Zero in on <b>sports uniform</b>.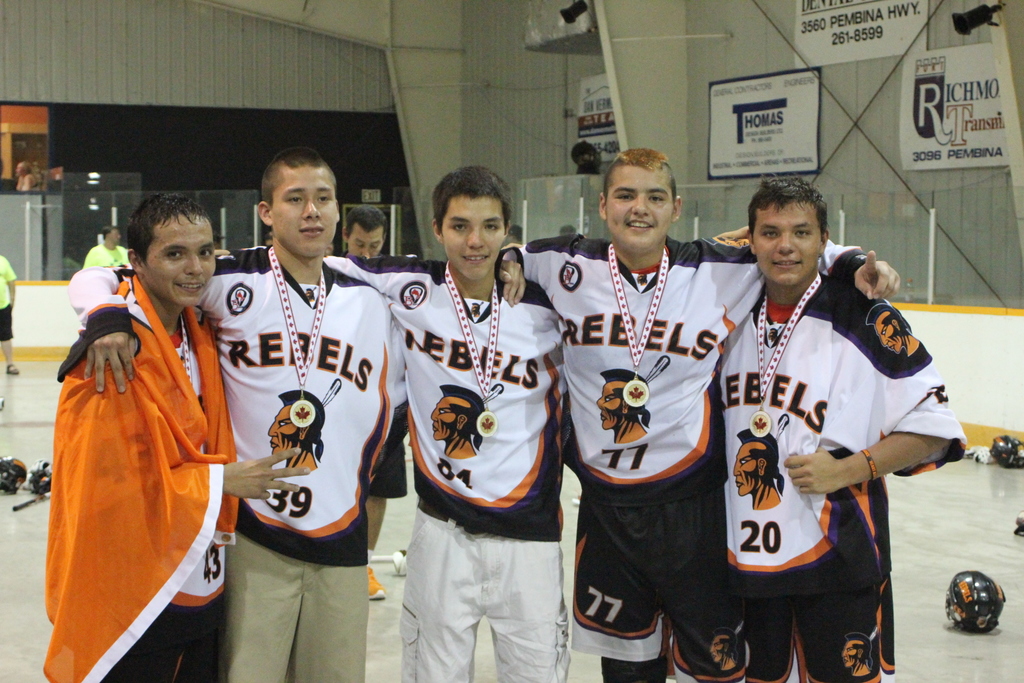
Zeroed in: rect(320, 251, 557, 682).
